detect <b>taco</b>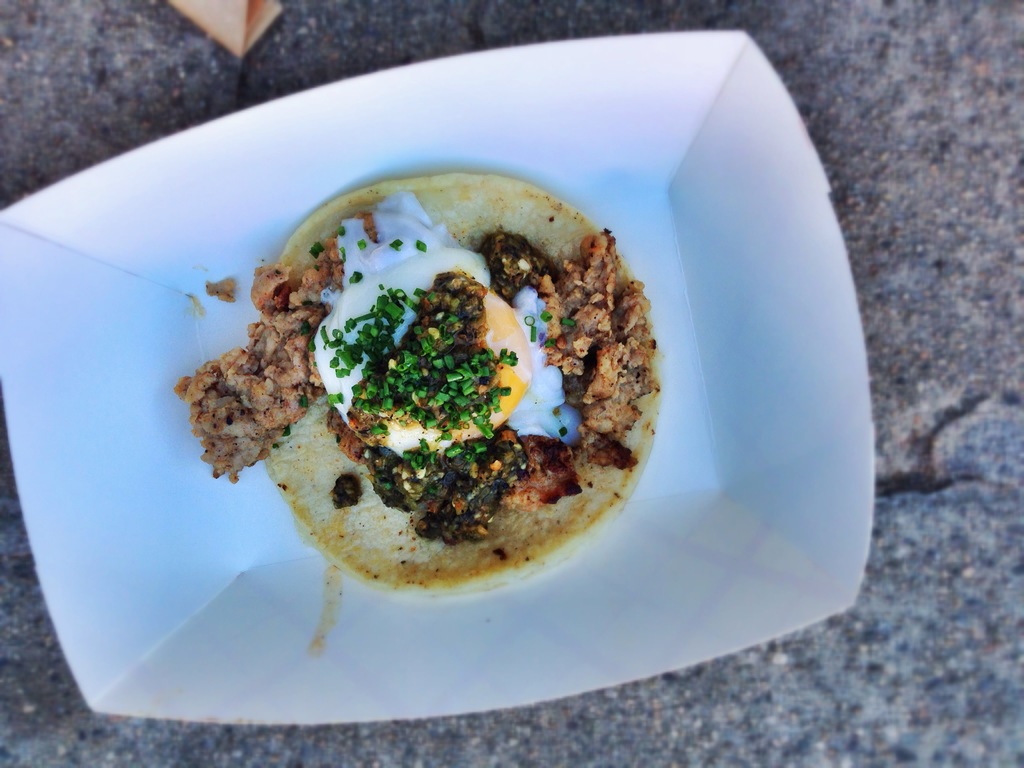
bbox=[214, 161, 641, 600]
